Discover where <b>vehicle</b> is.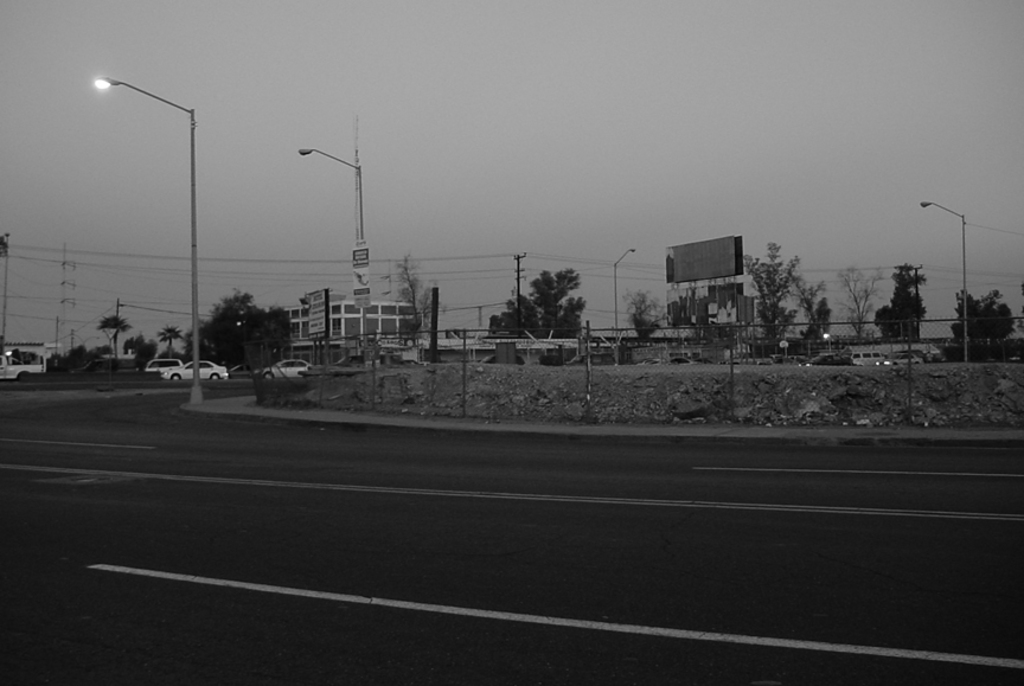
Discovered at 884, 348, 928, 370.
